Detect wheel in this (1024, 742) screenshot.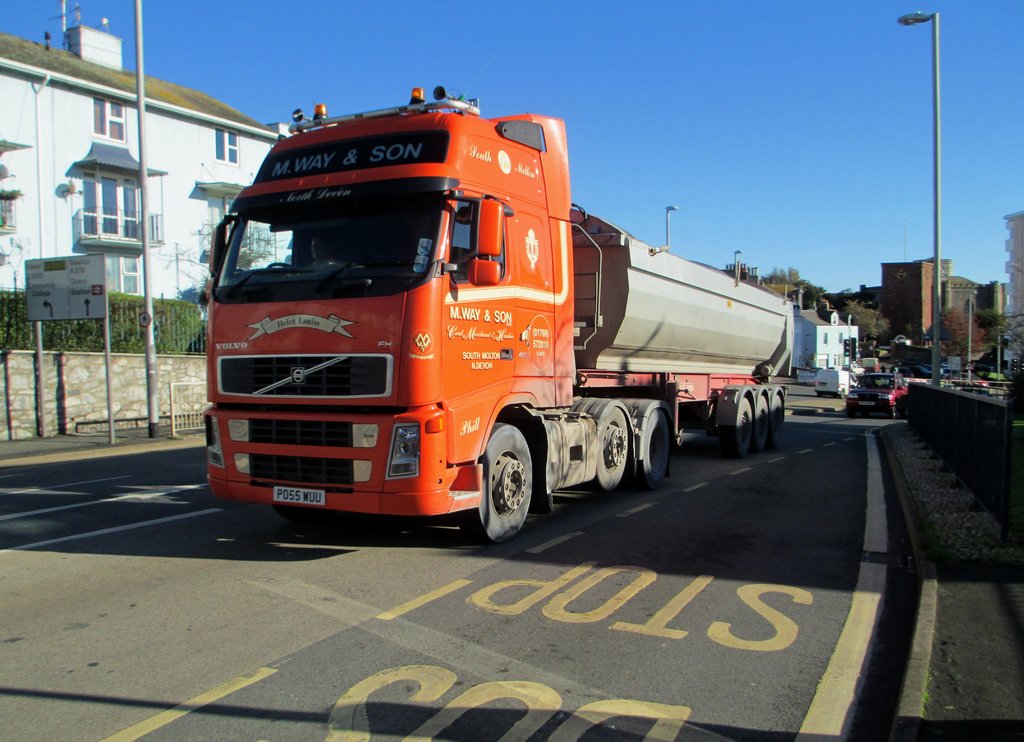
Detection: <bbox>751, 399, 767, 454</bbox>.
